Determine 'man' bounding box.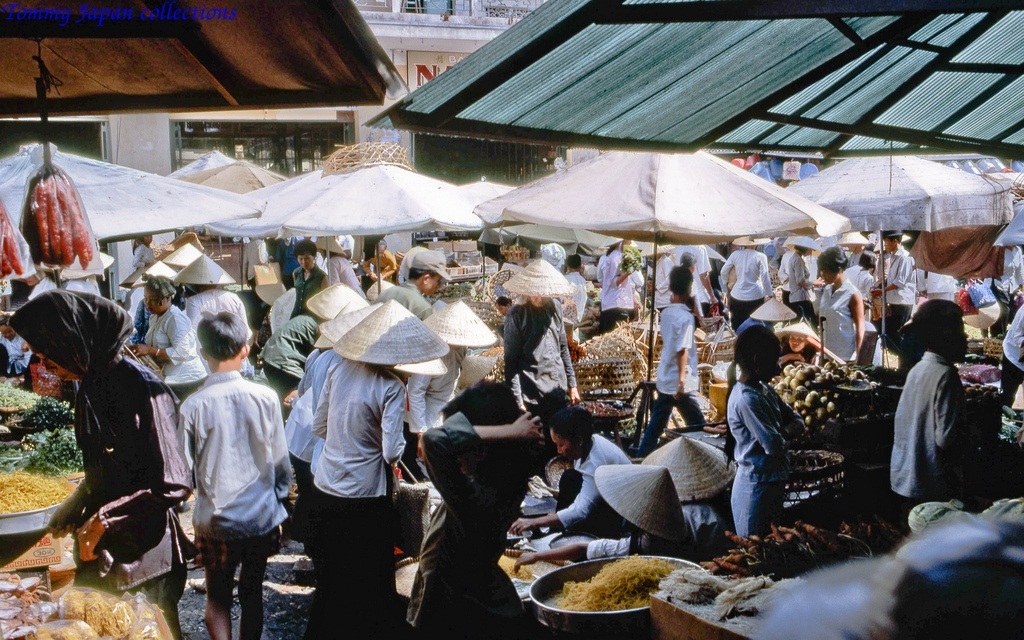
Determined: {"left": 11, "top": 288, "right": 193, "bottom": 634}.
